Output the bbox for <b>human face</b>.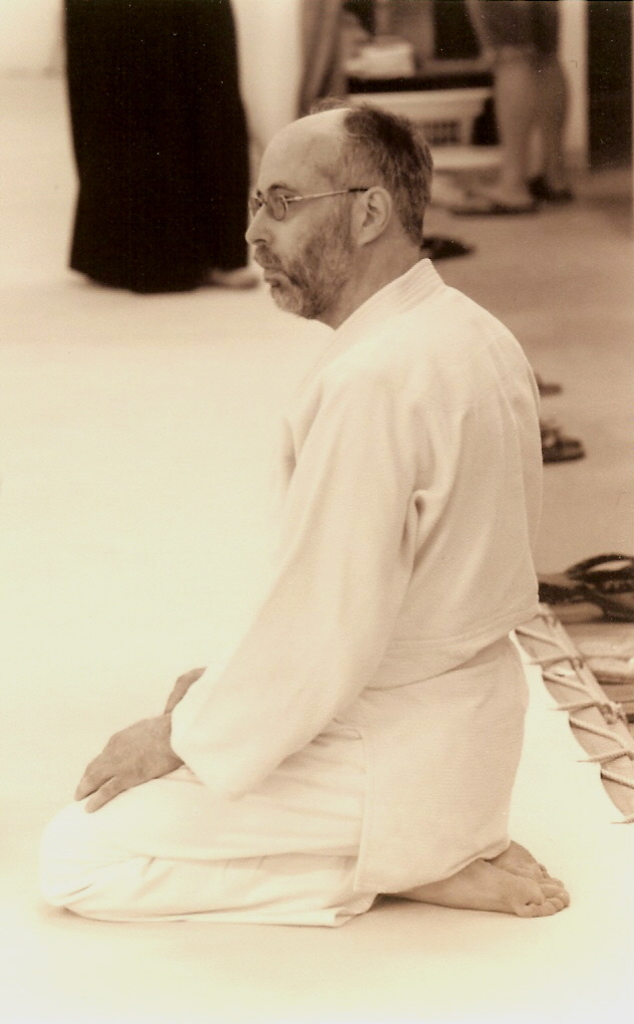
<bbox>248, 131, 352, 317</bbox>.
